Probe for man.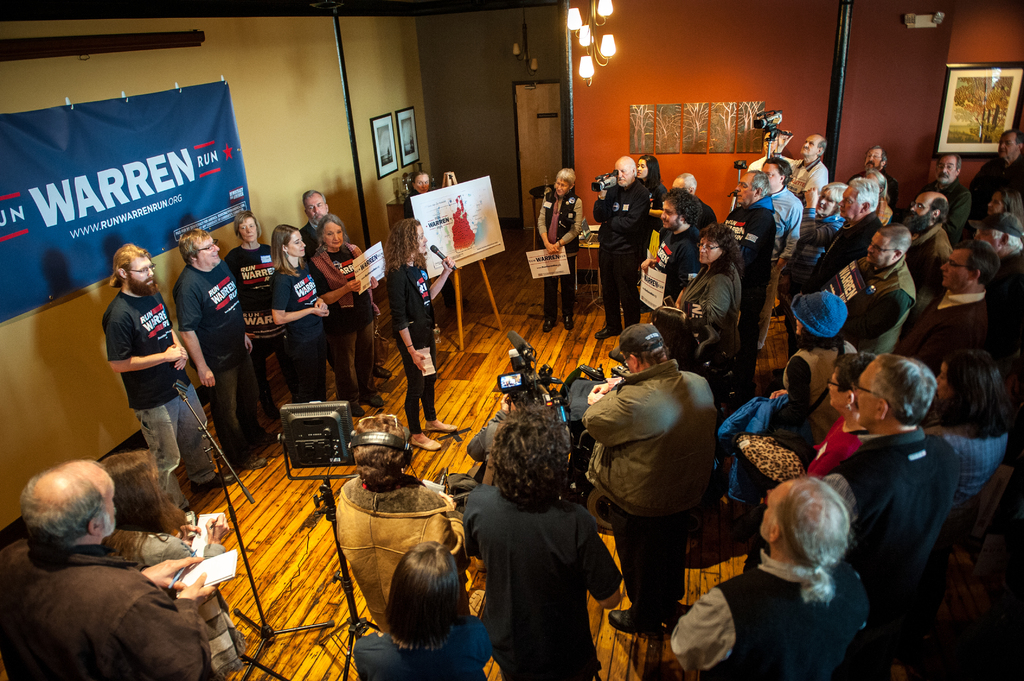
Probe result: {"left": 624, "top": 186, "right": 712, "bottom": 357}.
